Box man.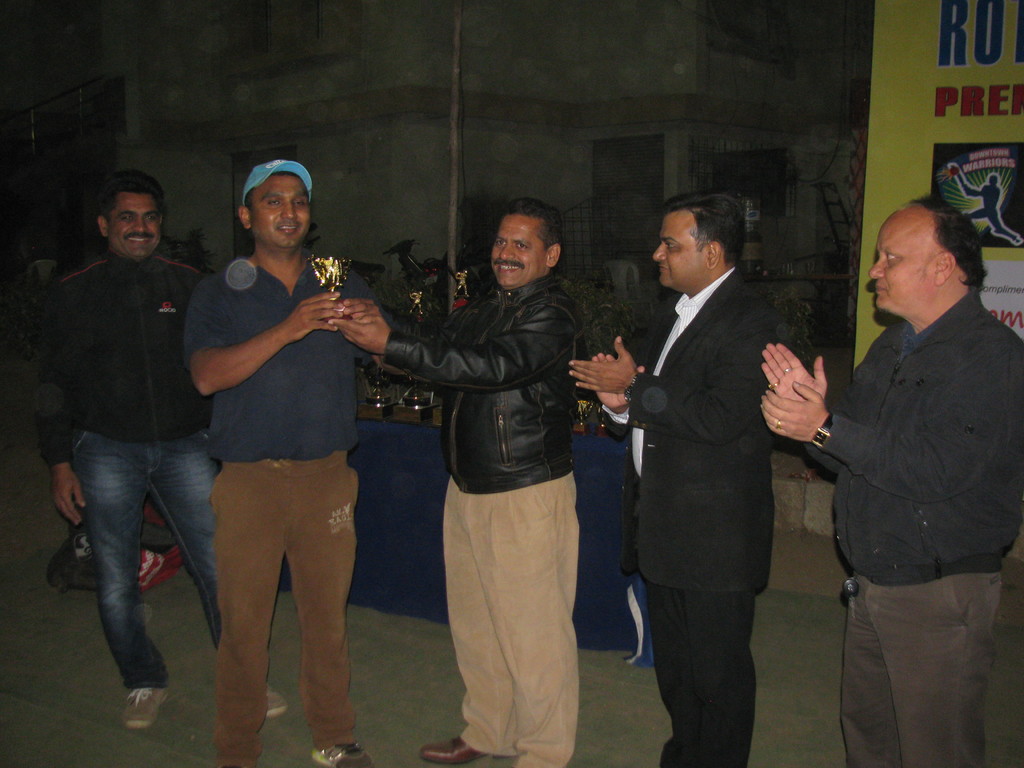
rect(559, 187, 783, 767).
